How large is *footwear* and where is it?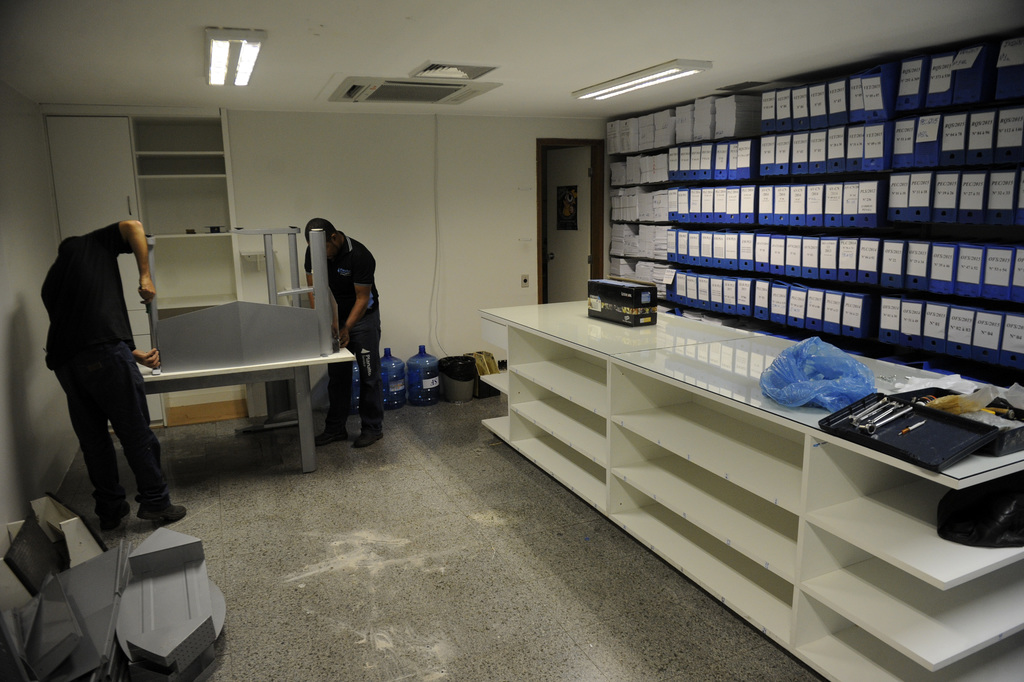
Bounding box: (x1=137, y1=498, x2=187, y2=523).
